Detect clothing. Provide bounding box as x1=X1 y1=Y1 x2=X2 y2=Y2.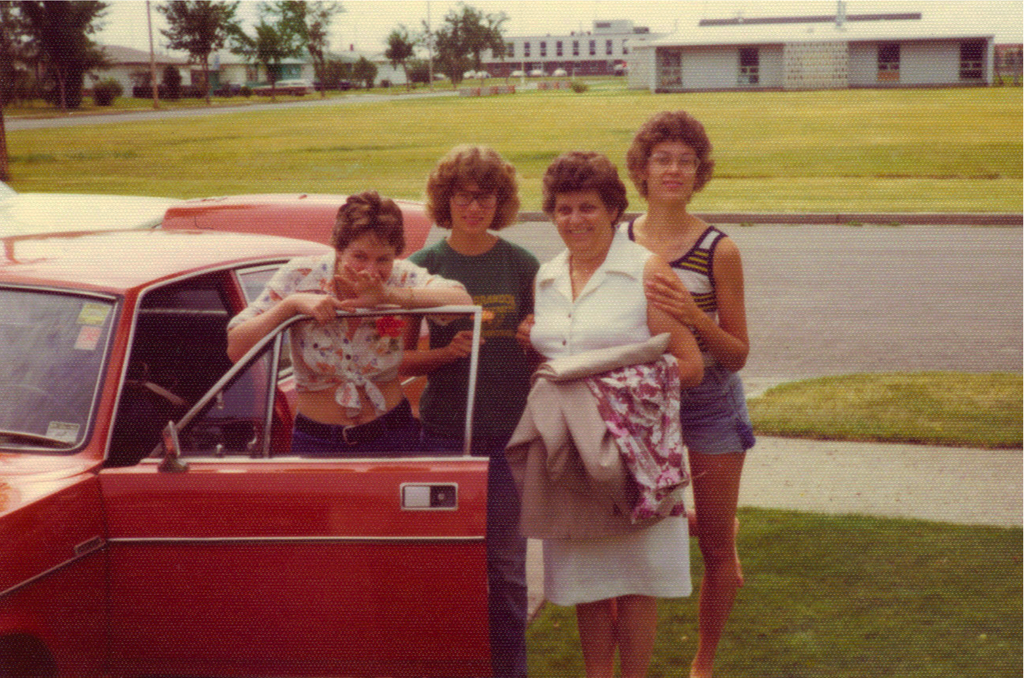
x1=412 y1=246 x2=539 y2=677.
